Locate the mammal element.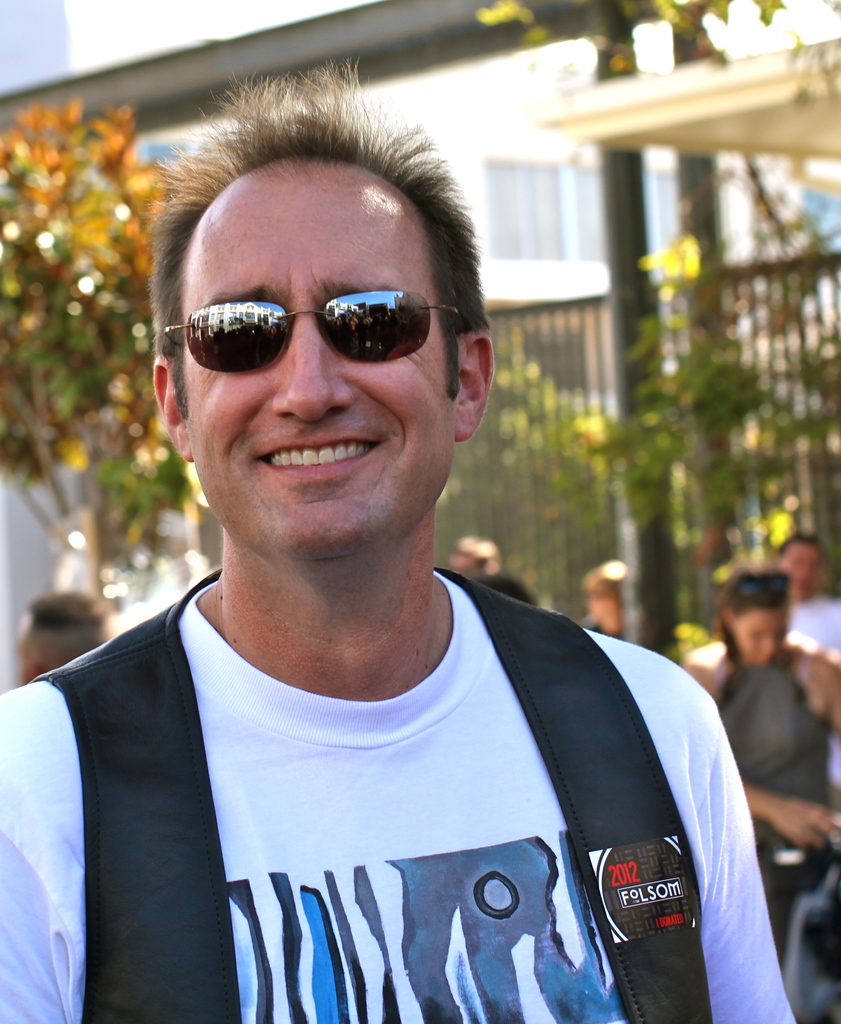
Element bbox: 448,538,545,608.
